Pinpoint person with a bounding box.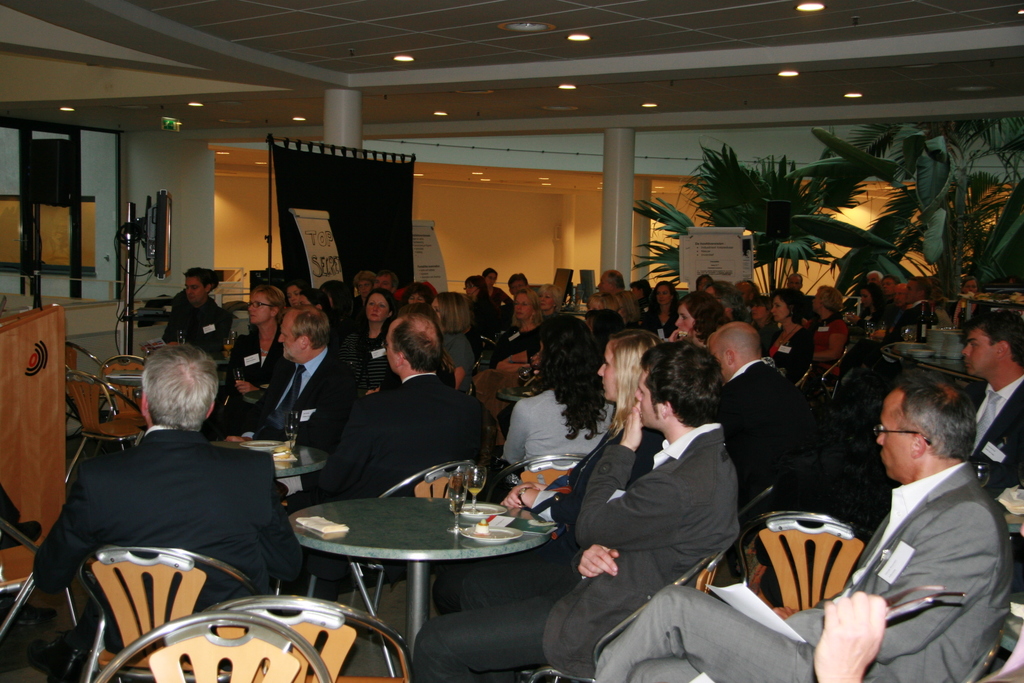
x1=604, y1=263, x2=632, y2=318.
